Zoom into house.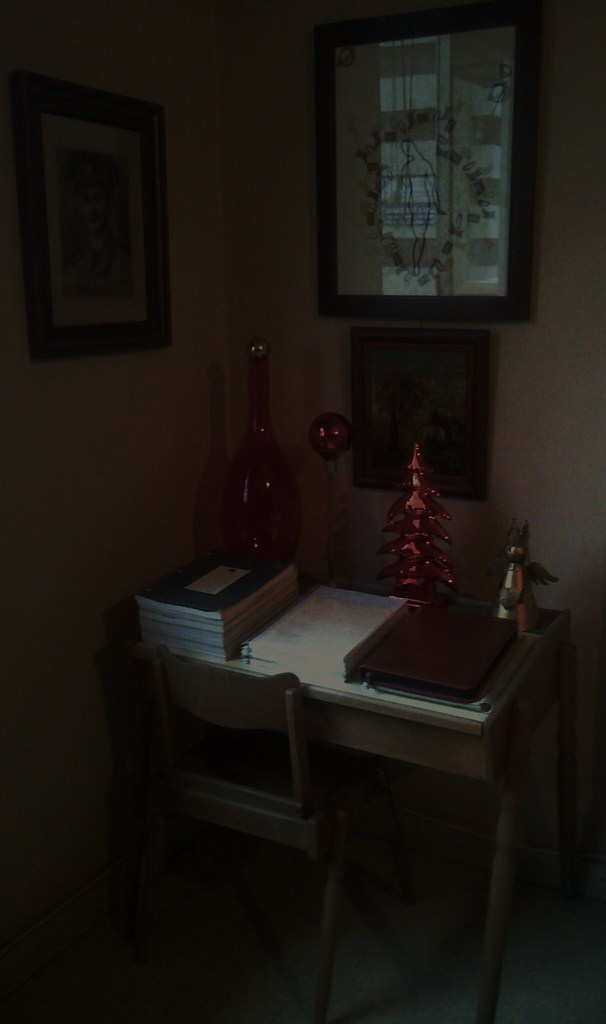
Zoom target: bbox=(0, 0, 605, 1020).
